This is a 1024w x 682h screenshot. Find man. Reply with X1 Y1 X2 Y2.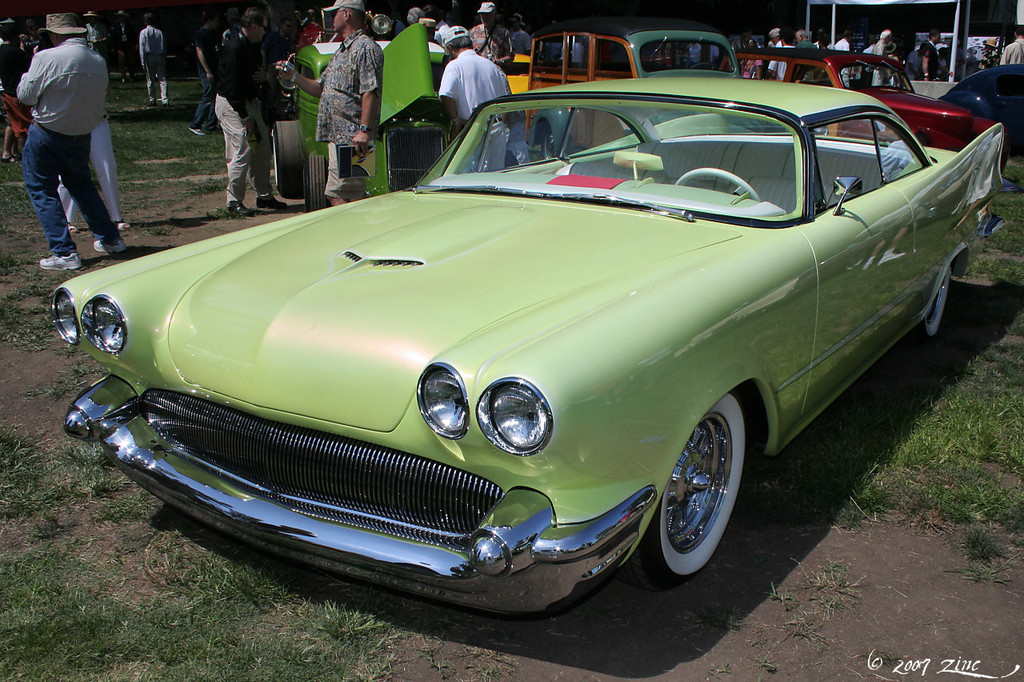
274 0 382 204.
